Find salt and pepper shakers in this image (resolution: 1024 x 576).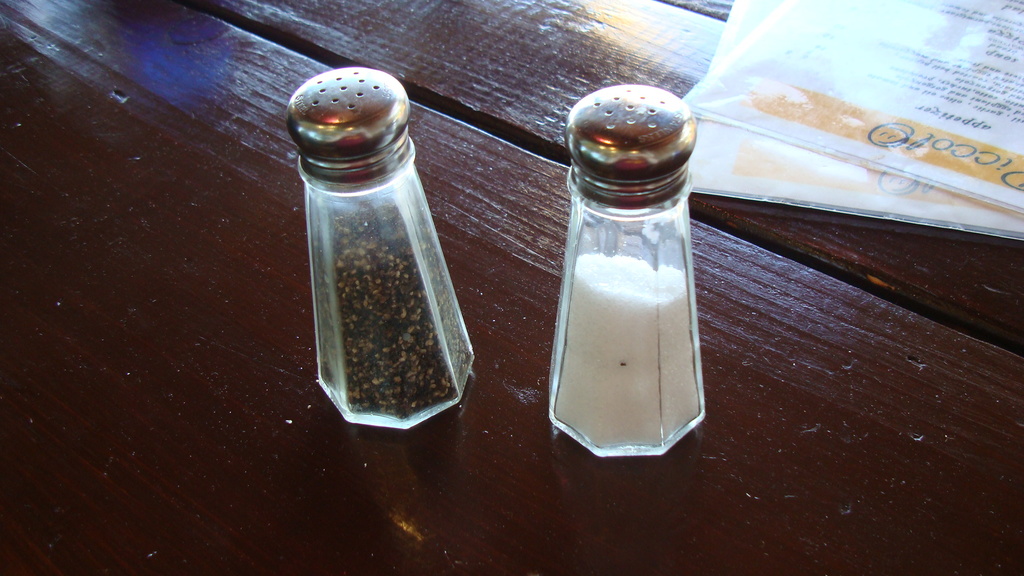
box=[289, 60, 481, 426].
